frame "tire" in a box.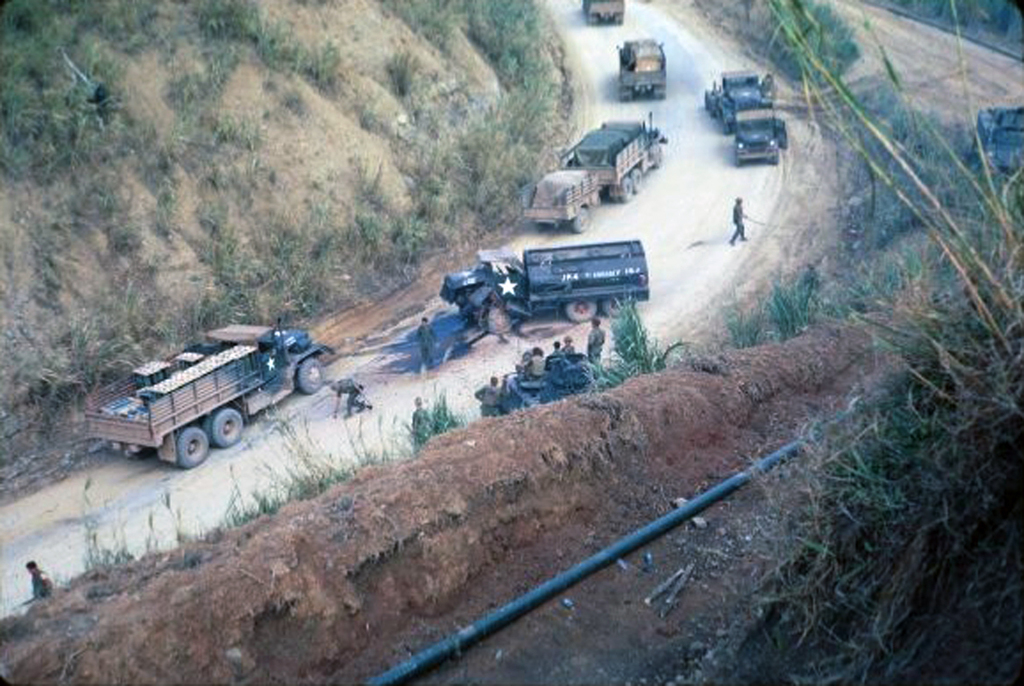
(587, 17, 599, 26).
